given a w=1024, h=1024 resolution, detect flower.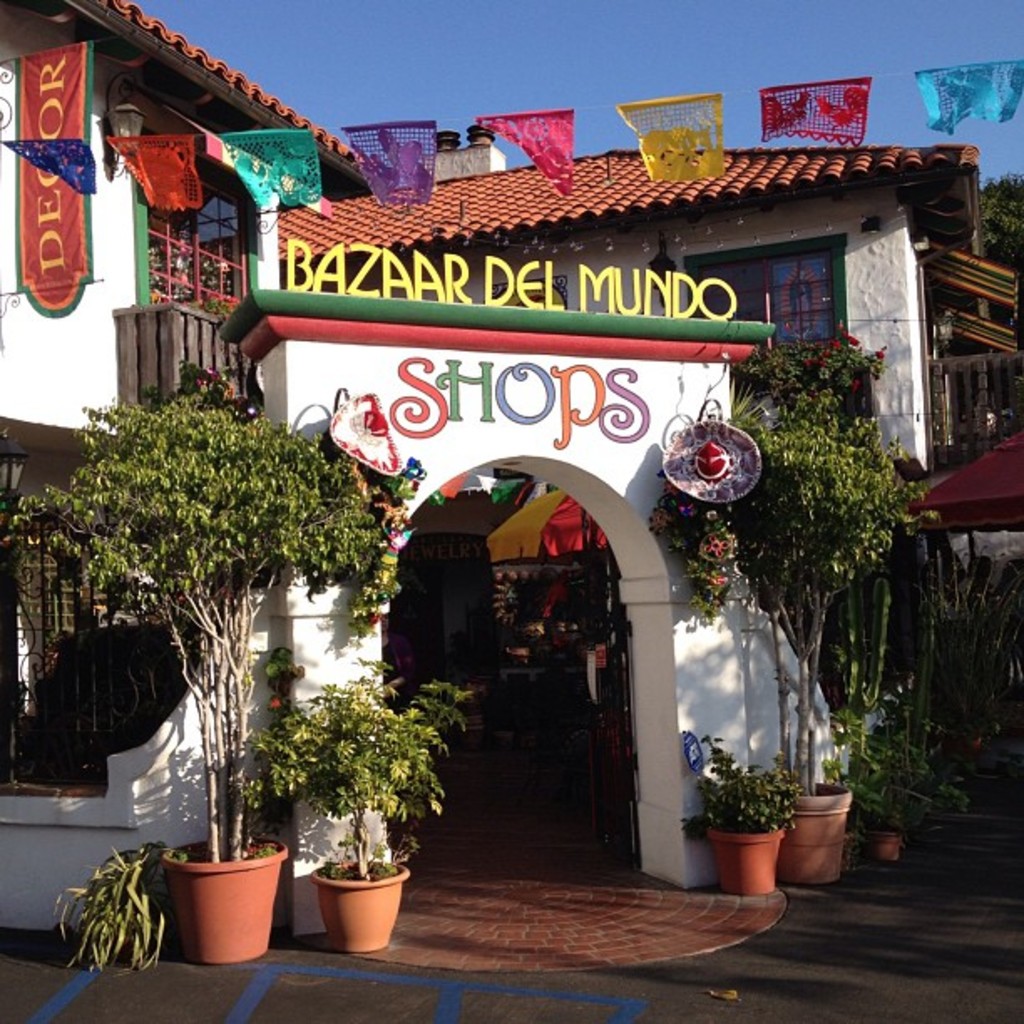
264,698,279,709.
